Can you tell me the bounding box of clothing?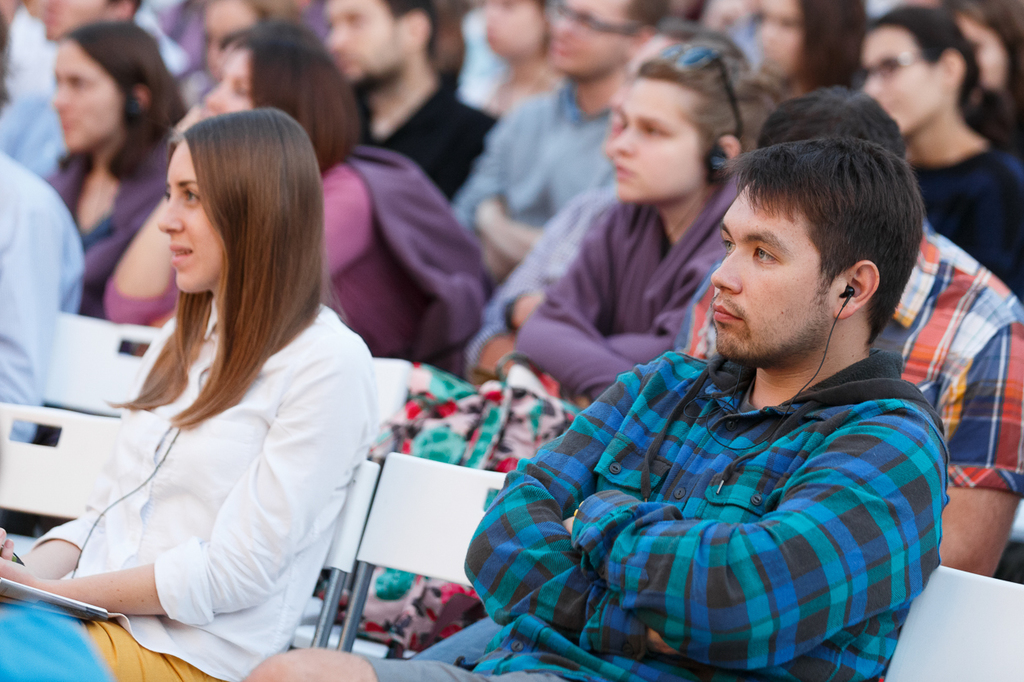
bbox(0, 142, 89, 444).
